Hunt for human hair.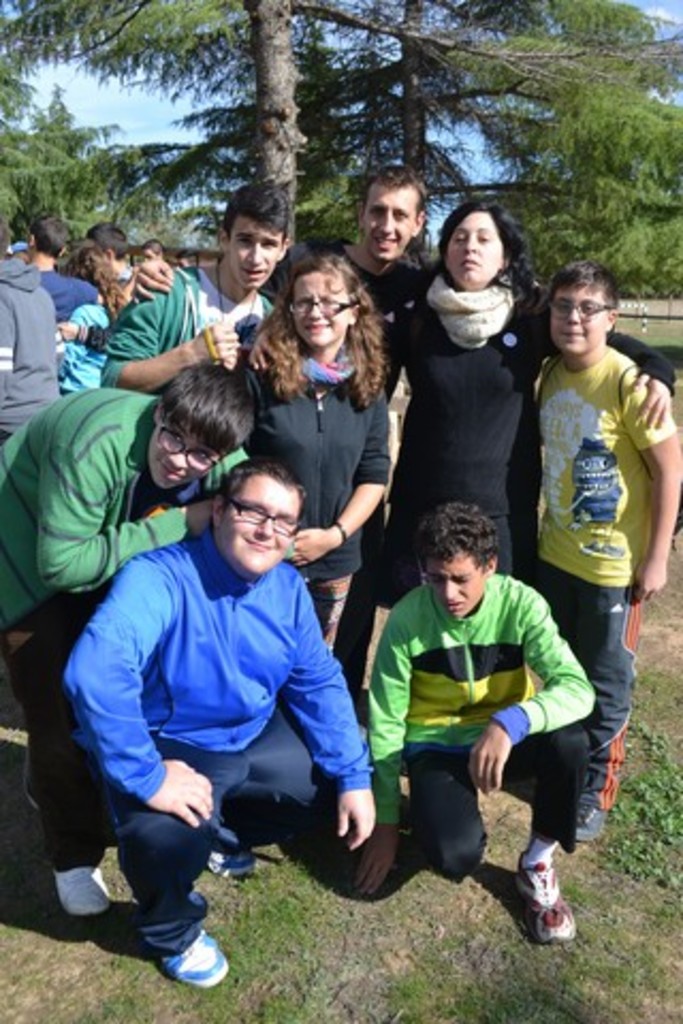
Hunted down at x1=220, y1=183, x2=295, y2=250.
